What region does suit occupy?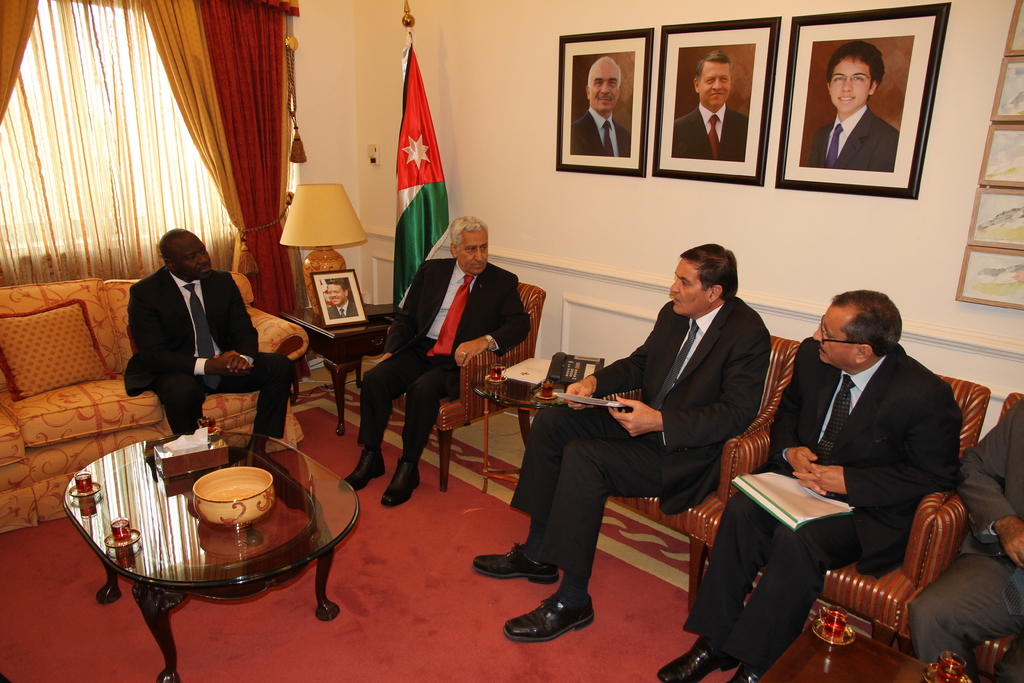
<region>909, 395, 1023, 670</region>.
